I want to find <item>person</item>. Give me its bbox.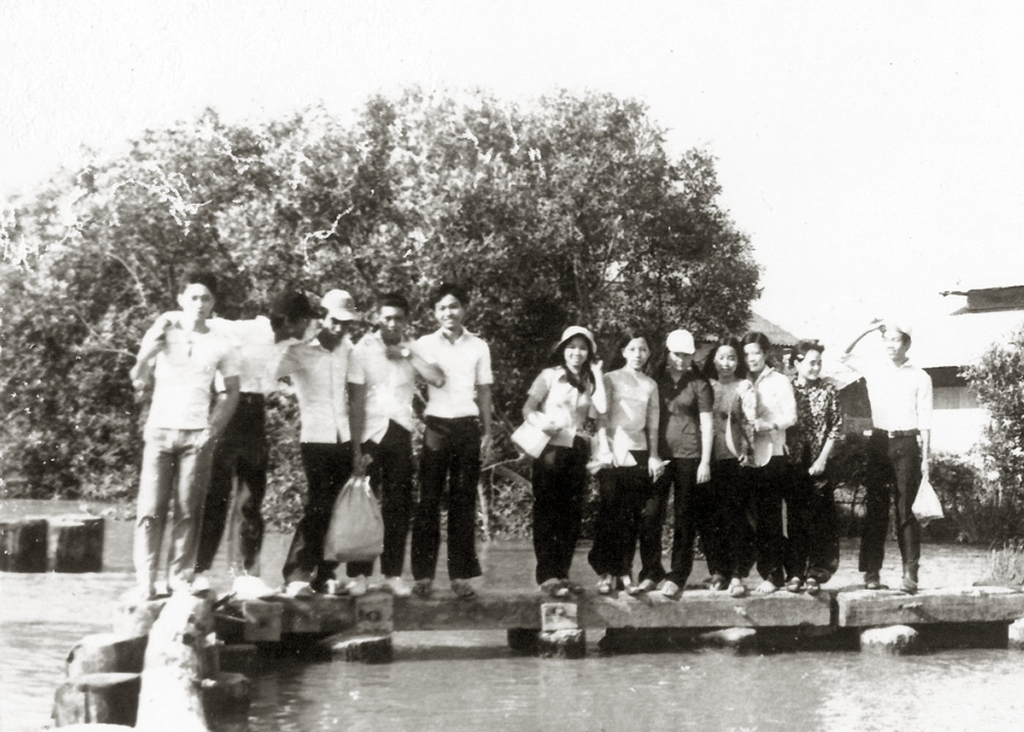
(left=409, top=280, right=490, bottom=601).
